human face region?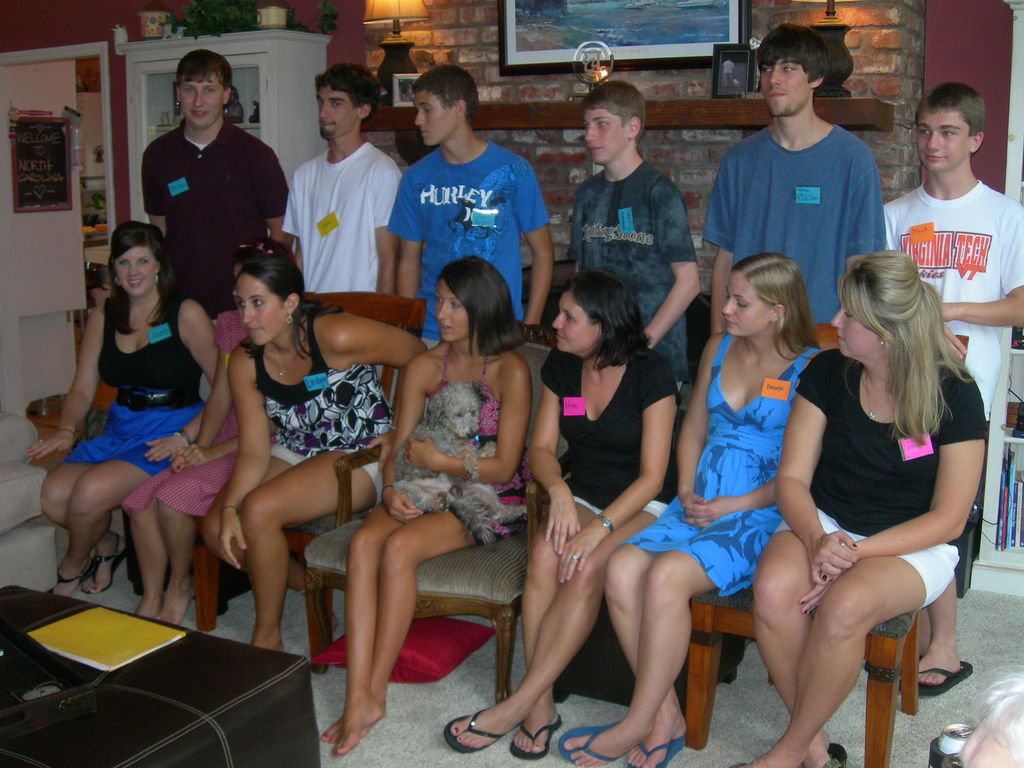
bbox(918, 114, 968, 168)
